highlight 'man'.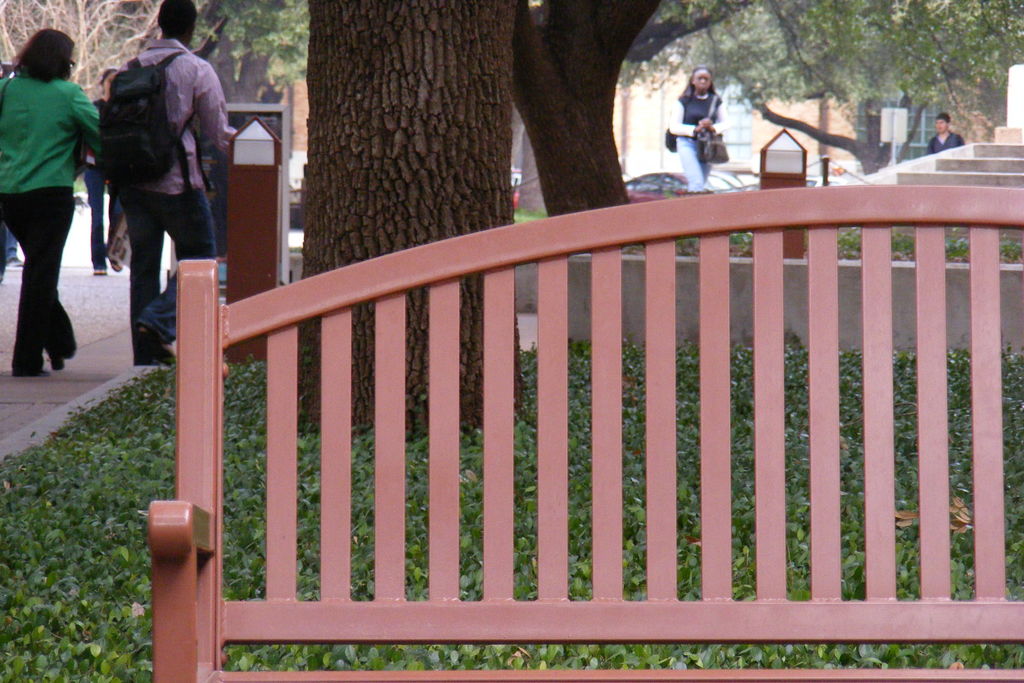
Highlighted region: locate(922, 110, 967, 153).
